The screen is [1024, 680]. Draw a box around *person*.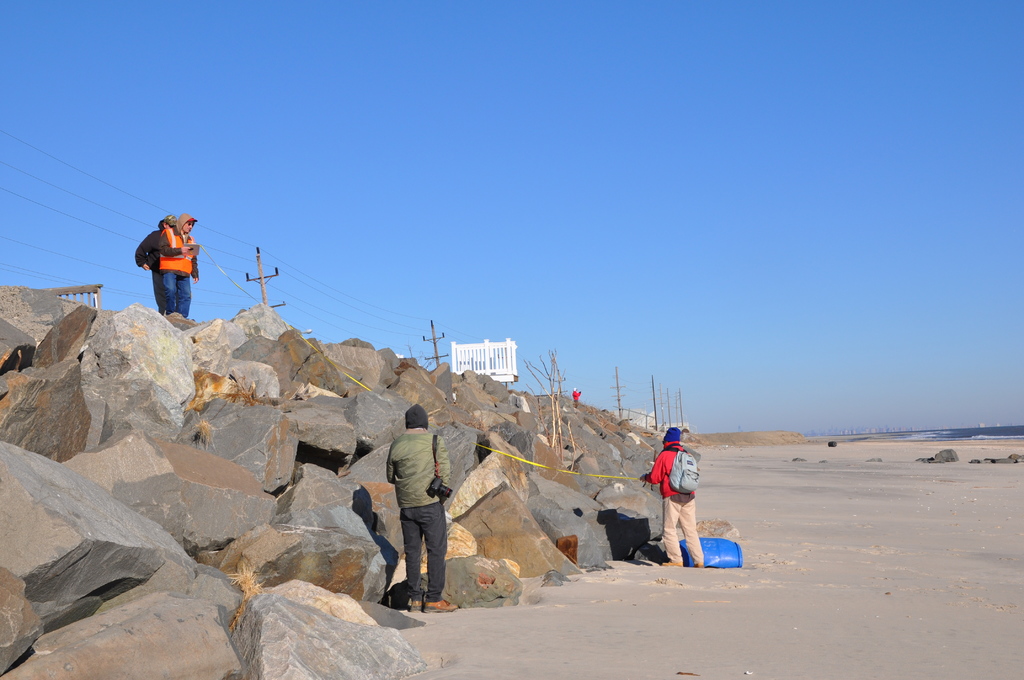
BBox(129, 220, 172, 309).
